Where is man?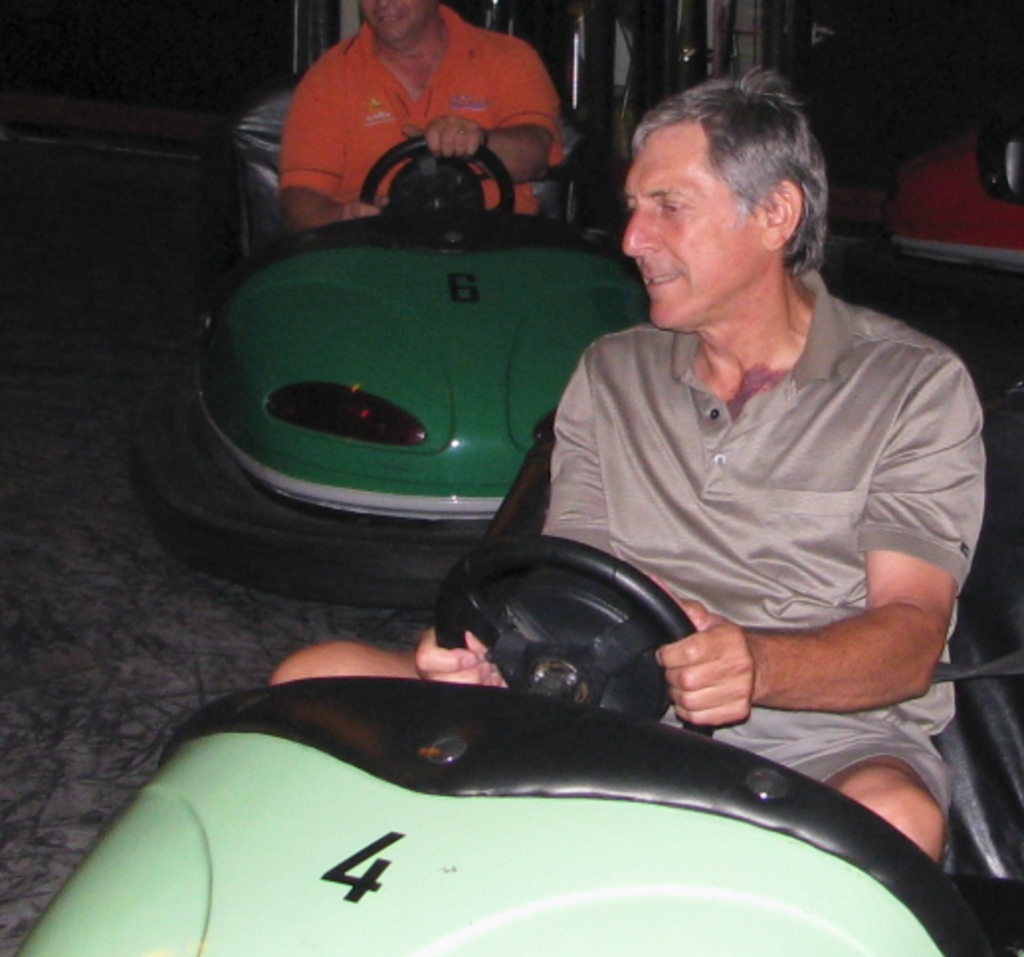
<bbox>273, 0, 578, 224</bbox>.
